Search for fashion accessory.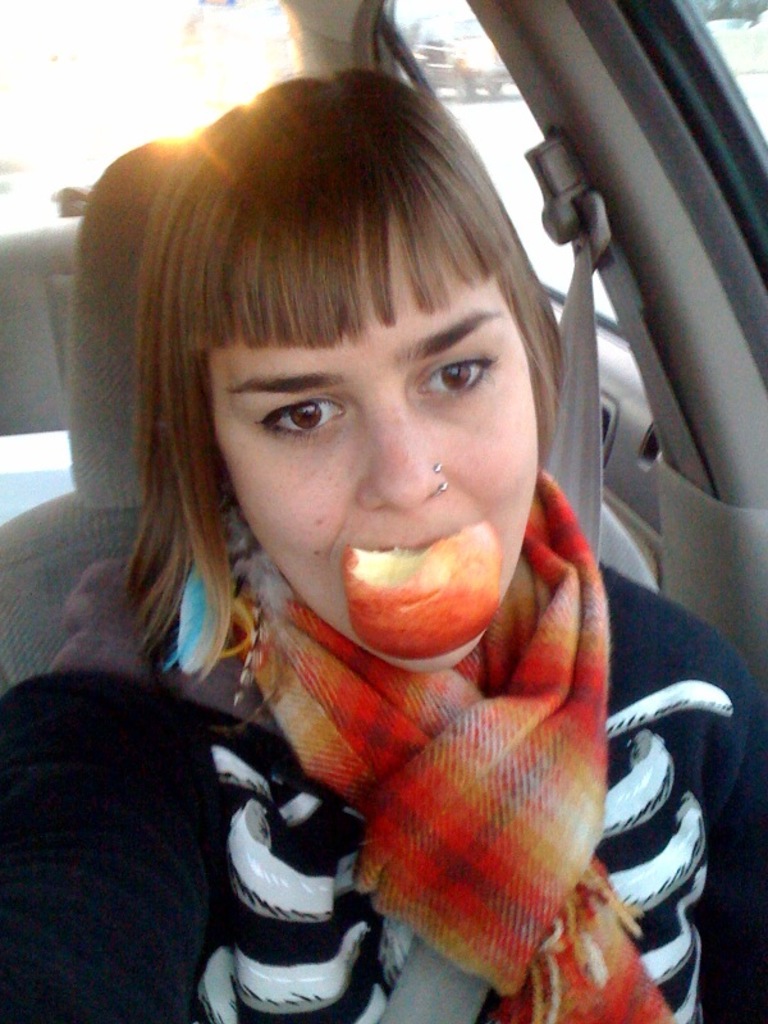
Found at 161:494:305:736.
